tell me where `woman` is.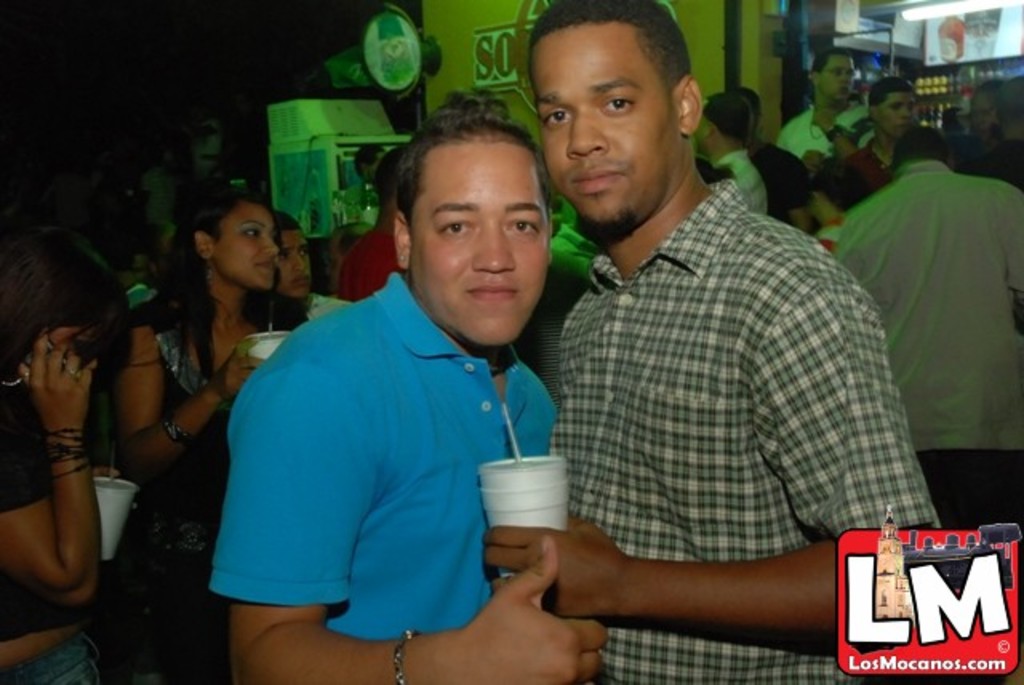
`woman` is at box(93, 194, 299, 615).
